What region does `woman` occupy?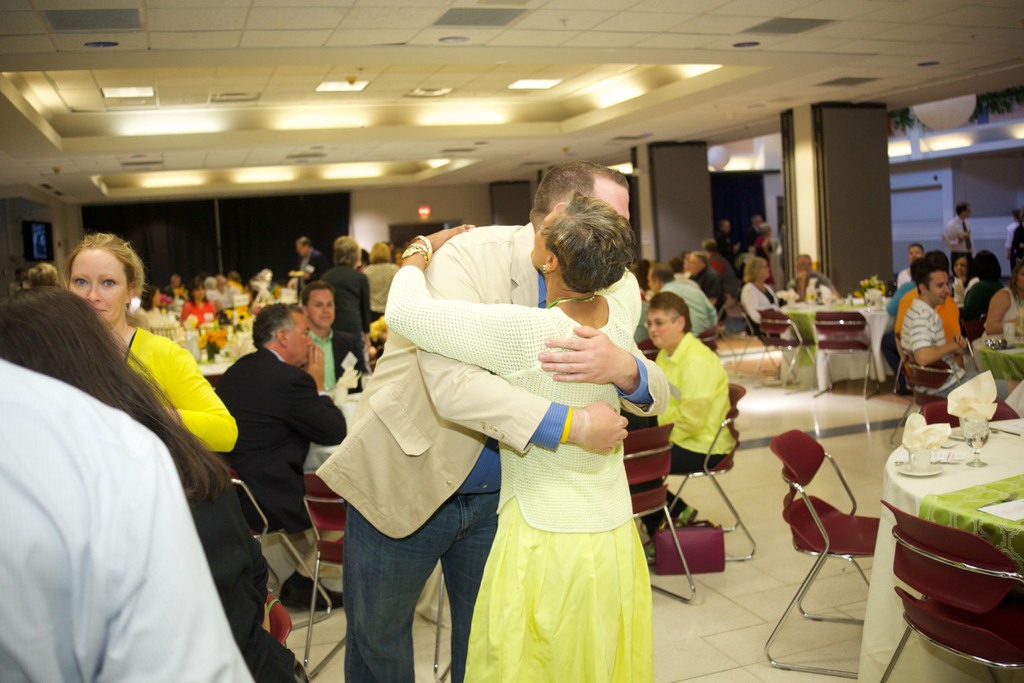
(left=737, top=257, right=779, bottom=334).
